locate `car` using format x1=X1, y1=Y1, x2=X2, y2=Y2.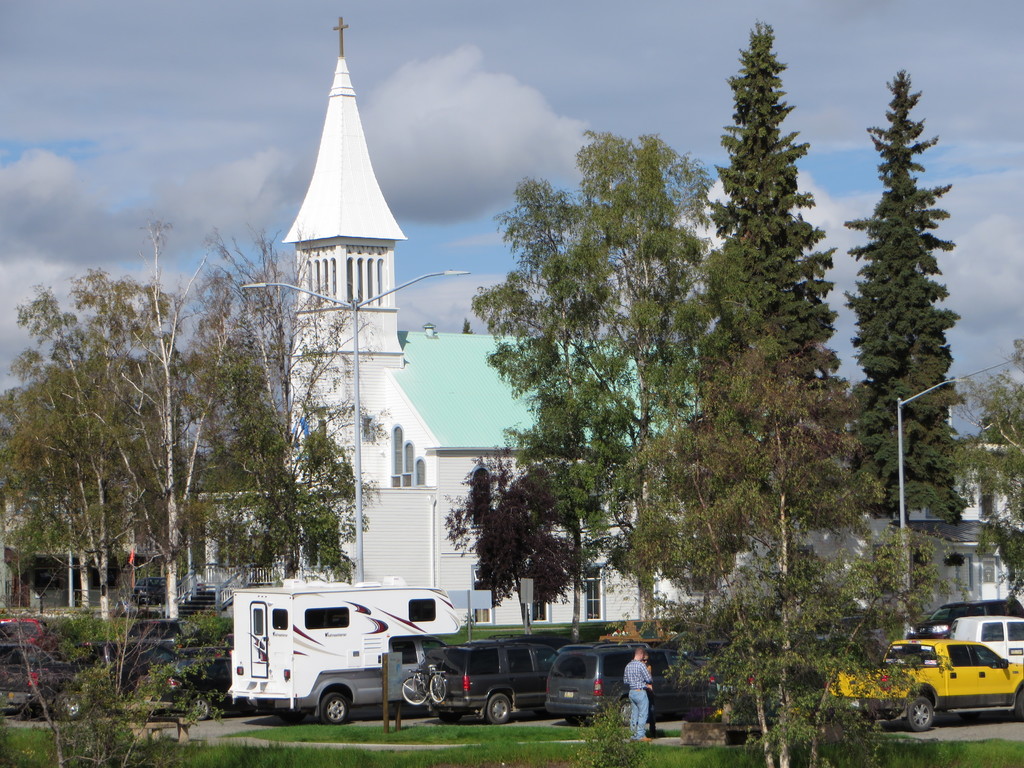
x1=909, y1=602, x2=1023, y2=634.
